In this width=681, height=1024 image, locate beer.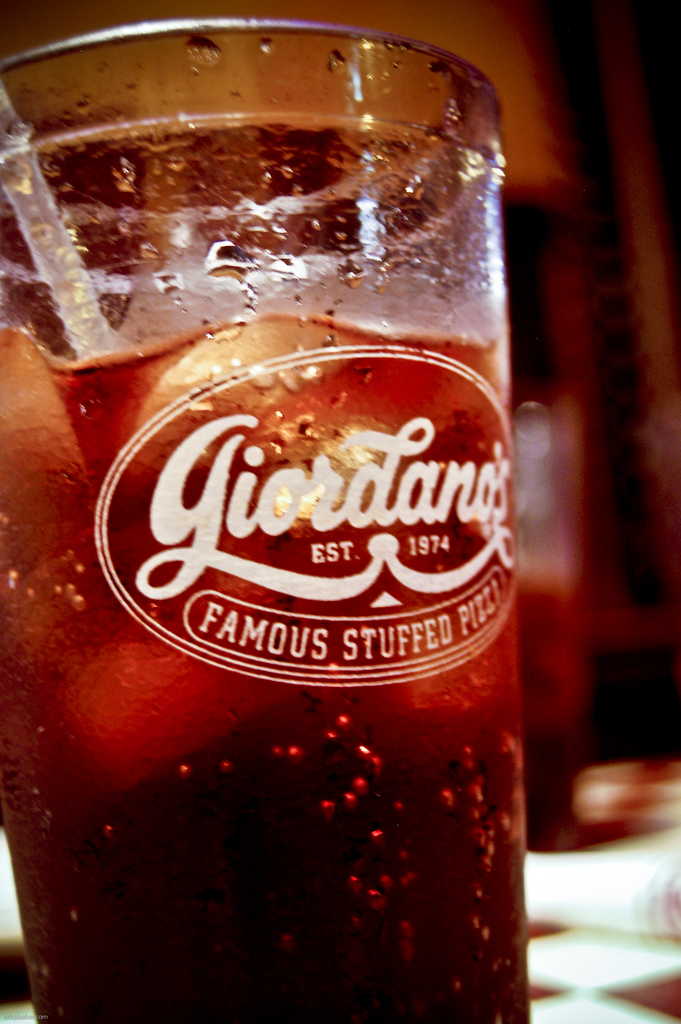
Bounding box: l=0, t=3, r=546, b=1023.
